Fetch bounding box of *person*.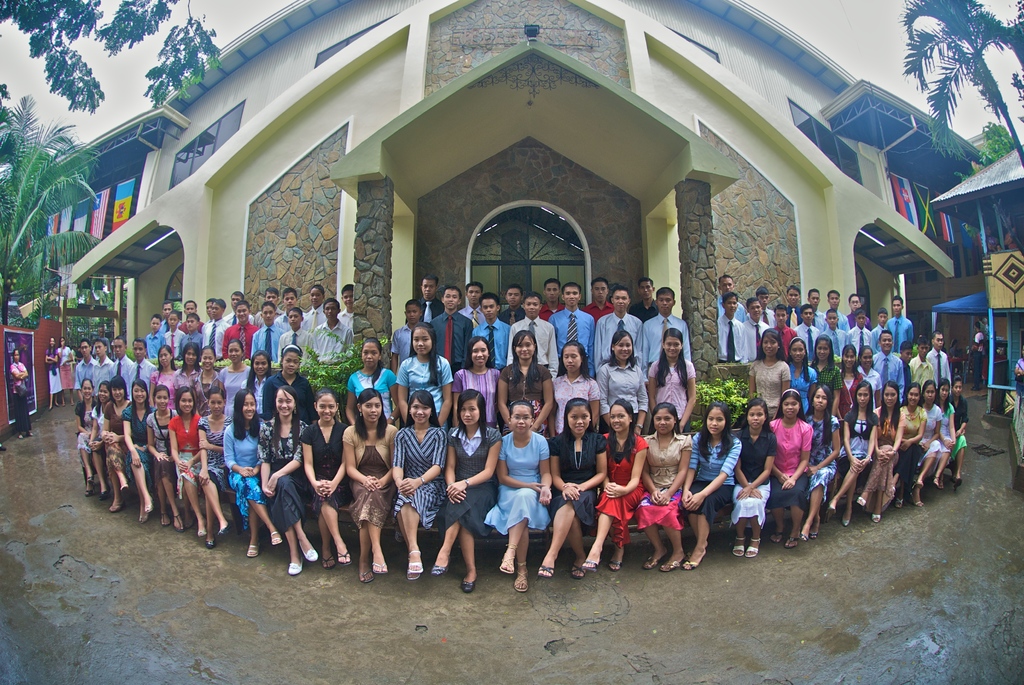
Bbox: pyautogui.locateOnScreen(843, 377, 879, 524).
